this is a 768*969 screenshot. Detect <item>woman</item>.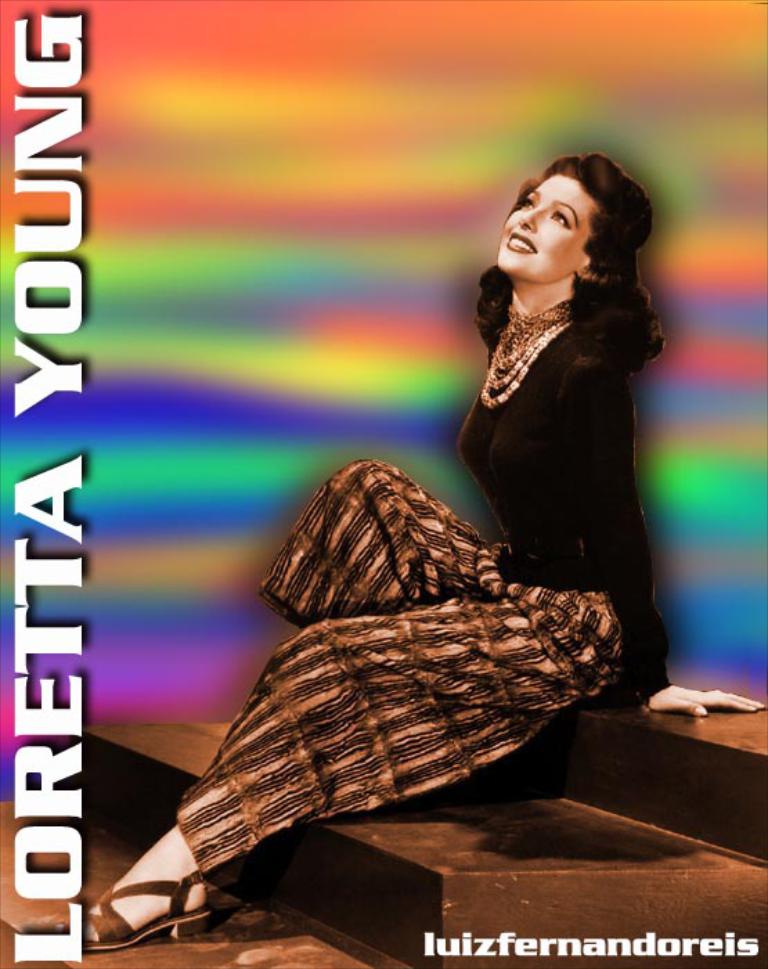
50,137,767,951.
